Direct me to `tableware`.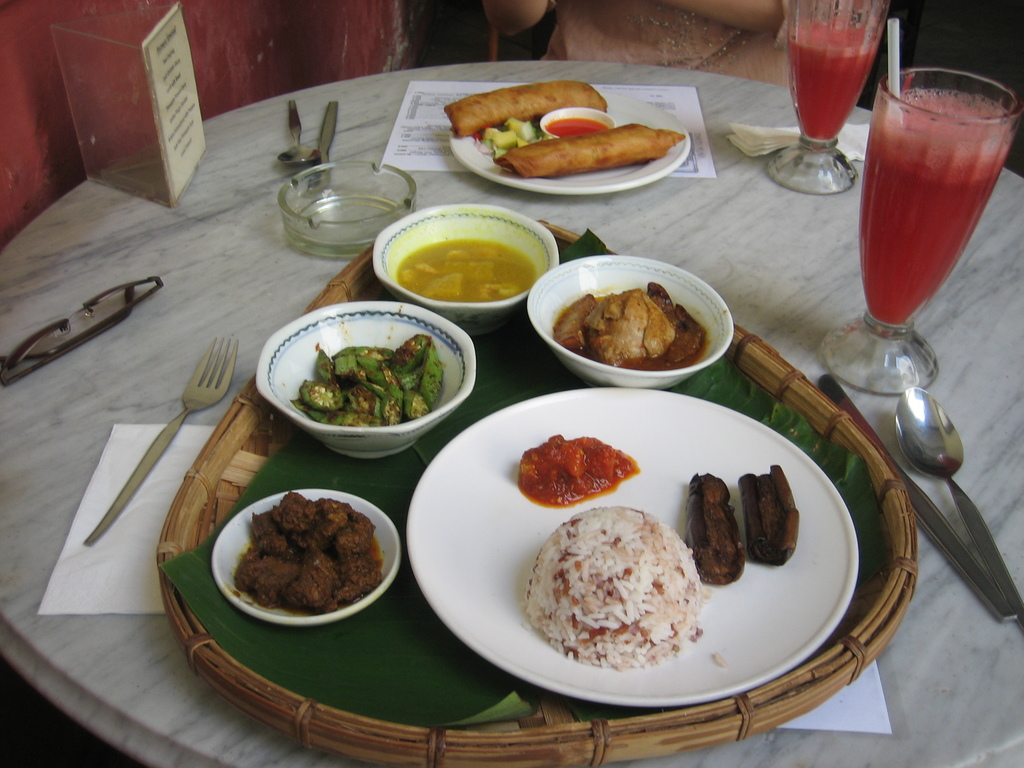
Direction: pyautogui.locateOnScreen(541, 104, 618, 140).
